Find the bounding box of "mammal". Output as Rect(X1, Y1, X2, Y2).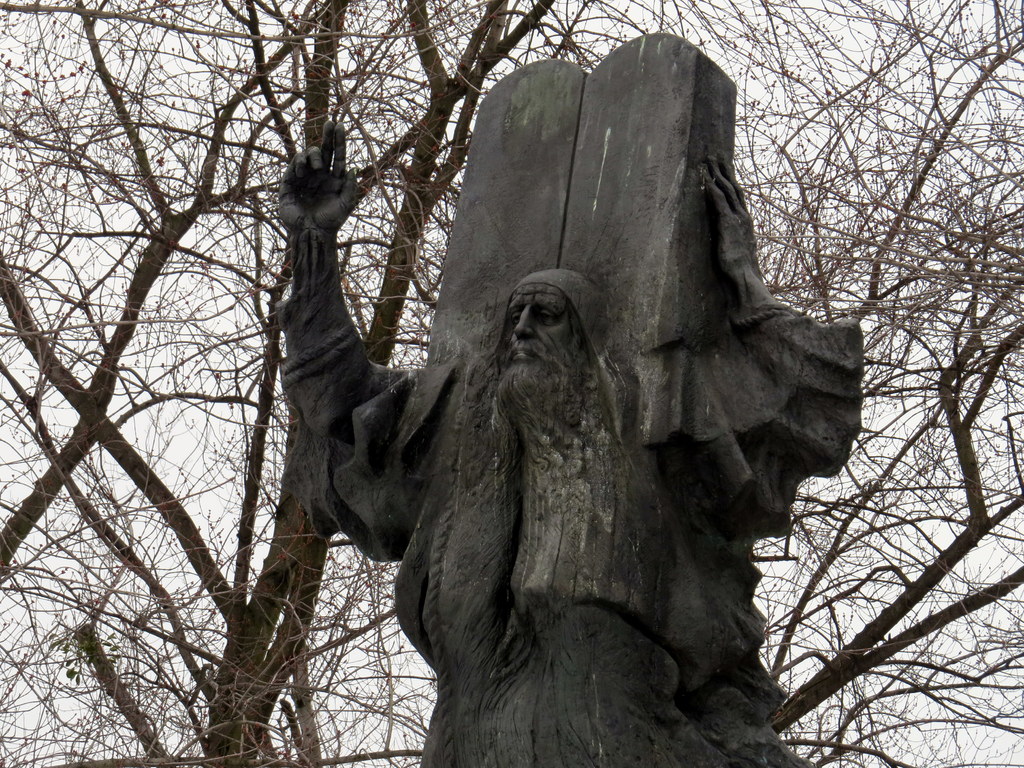
Rect(272, 115, 867, 767).
